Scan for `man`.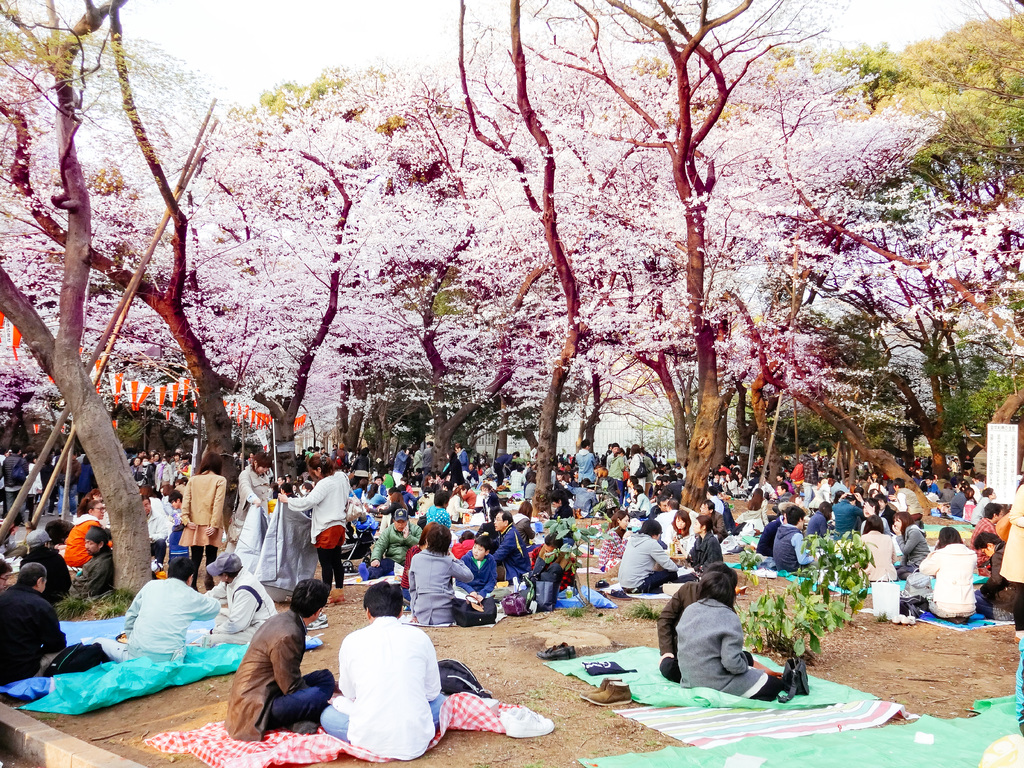
Scan result: bbox=(328, 606, 442, 752).
